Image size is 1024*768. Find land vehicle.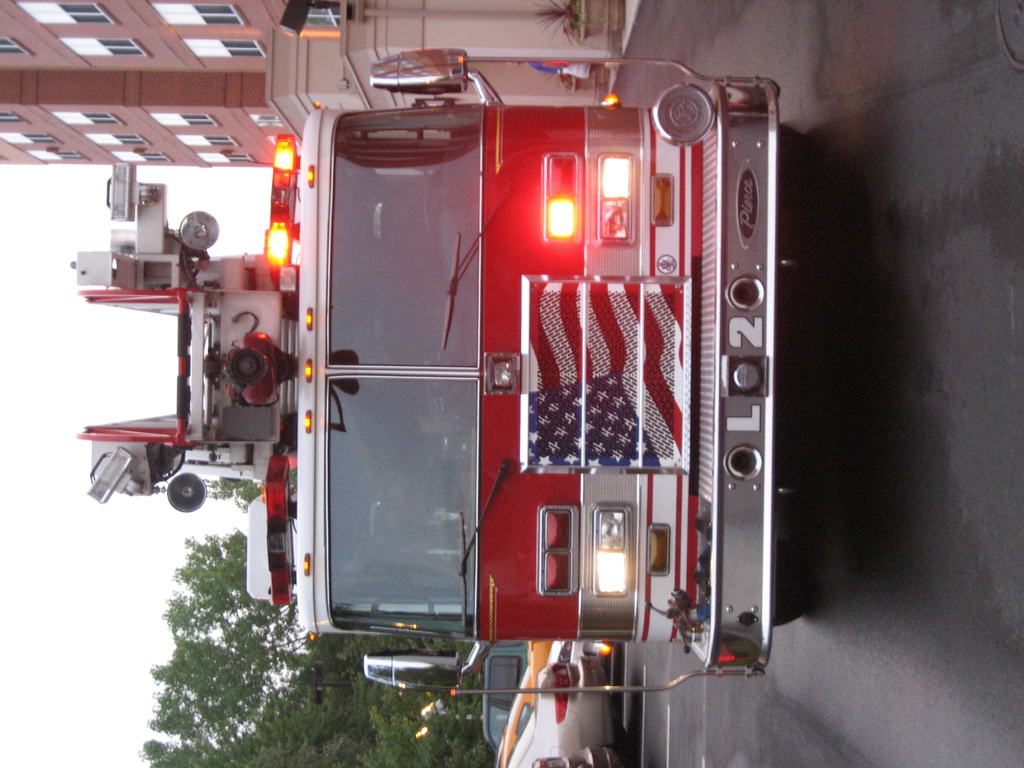
509 653 623 767.
